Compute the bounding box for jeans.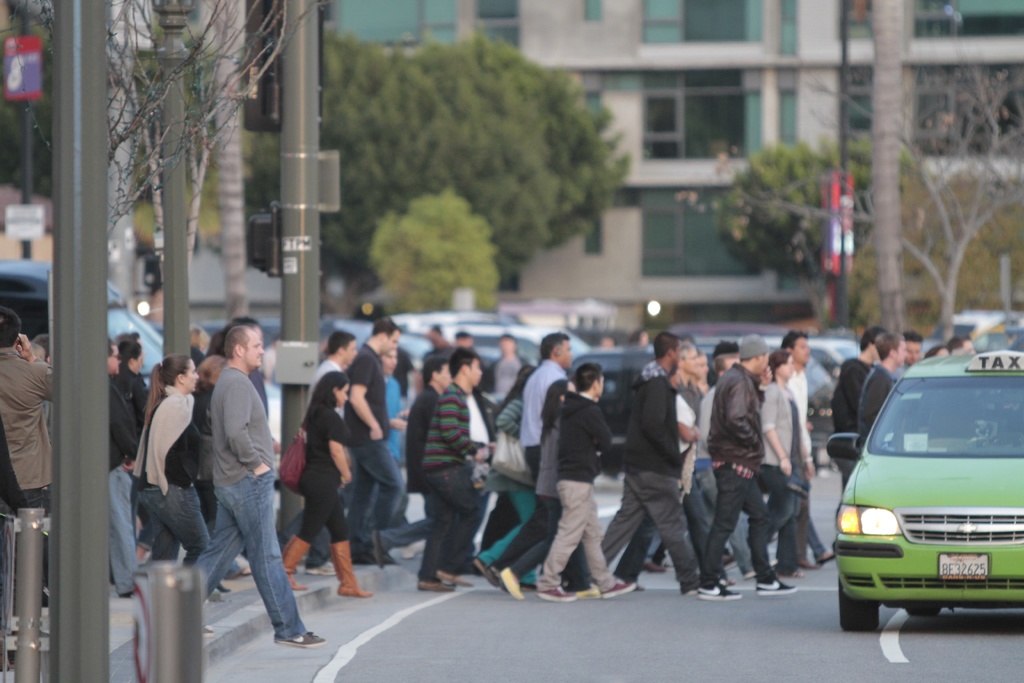
{"x1": 380, "y1": 519, "x2": 433, "y2": 549}.
